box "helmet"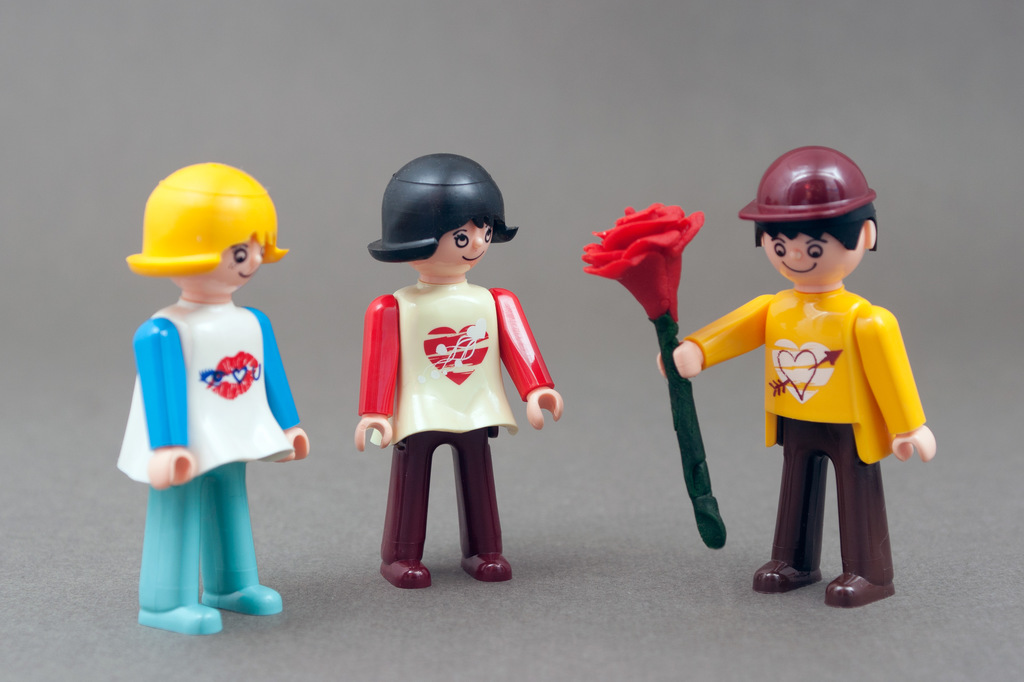
region(743, 146, 876, 228)
